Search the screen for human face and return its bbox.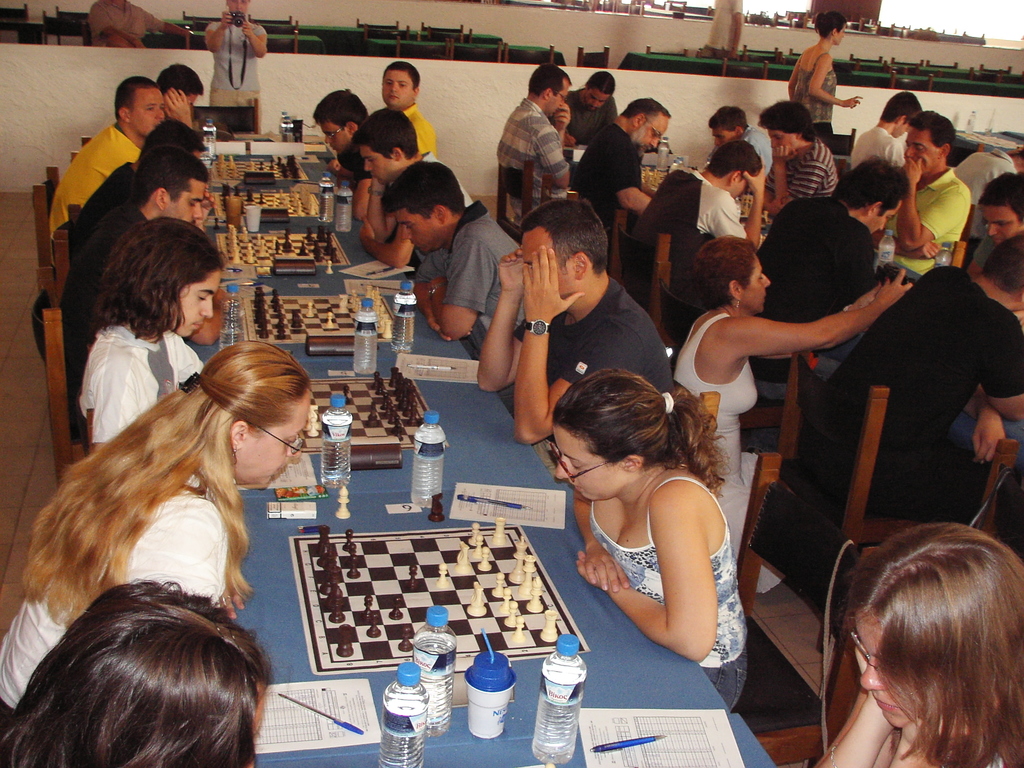
Found: pyautogui.locateOnScreen(181, 273, 222, 339).
